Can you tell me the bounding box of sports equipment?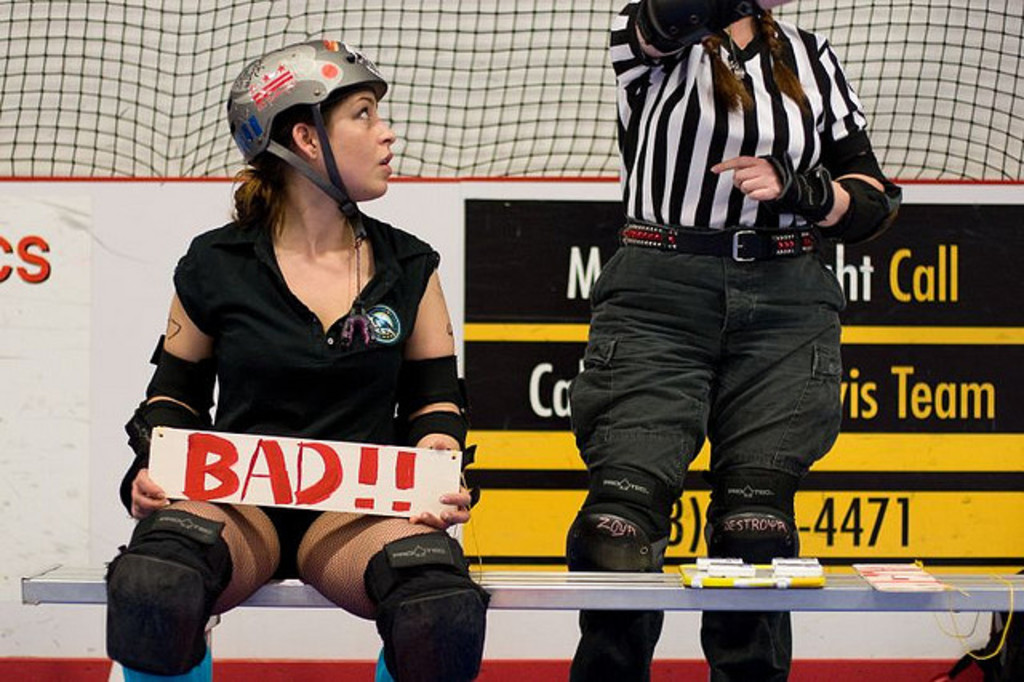
[left=224, top=38, right=394, bottom=242].
